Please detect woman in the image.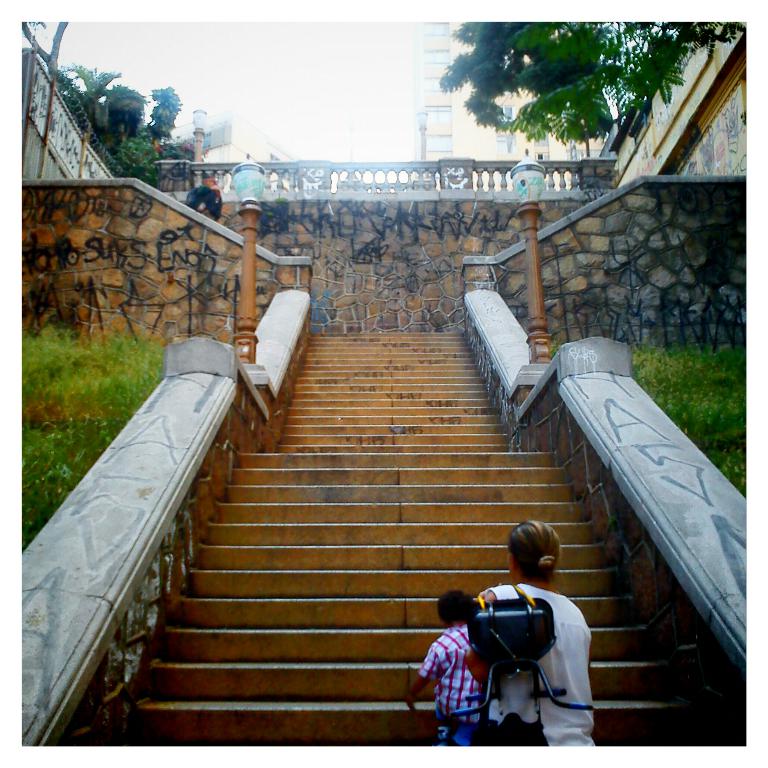
detection(474, 520, 596, 755).
